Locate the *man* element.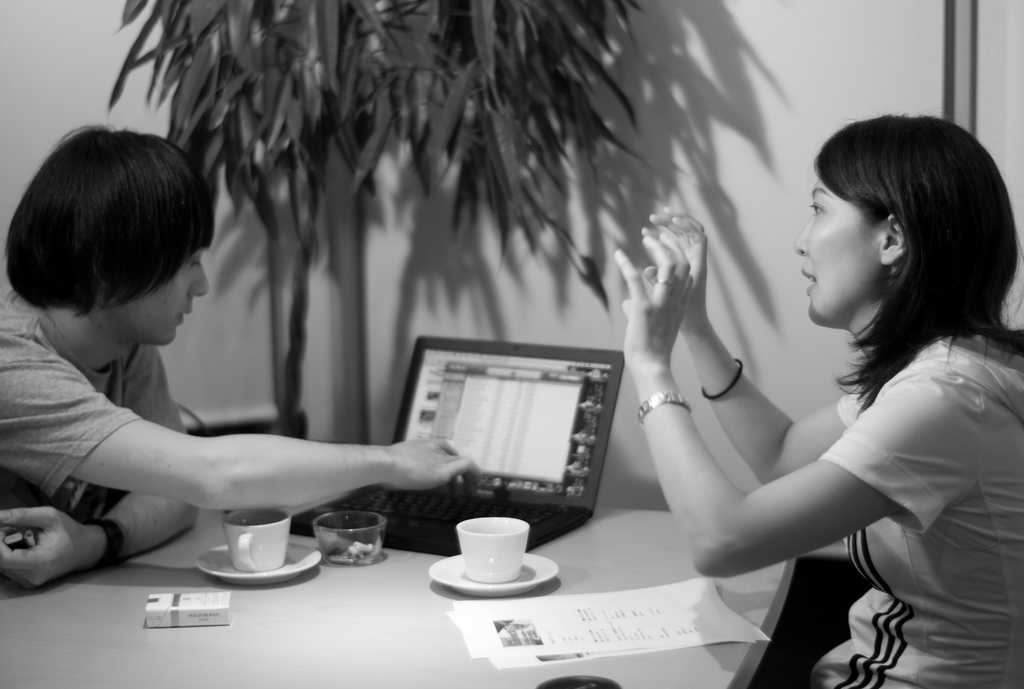
Element bbox: left=0, top=126, right=485, bottom=594.
